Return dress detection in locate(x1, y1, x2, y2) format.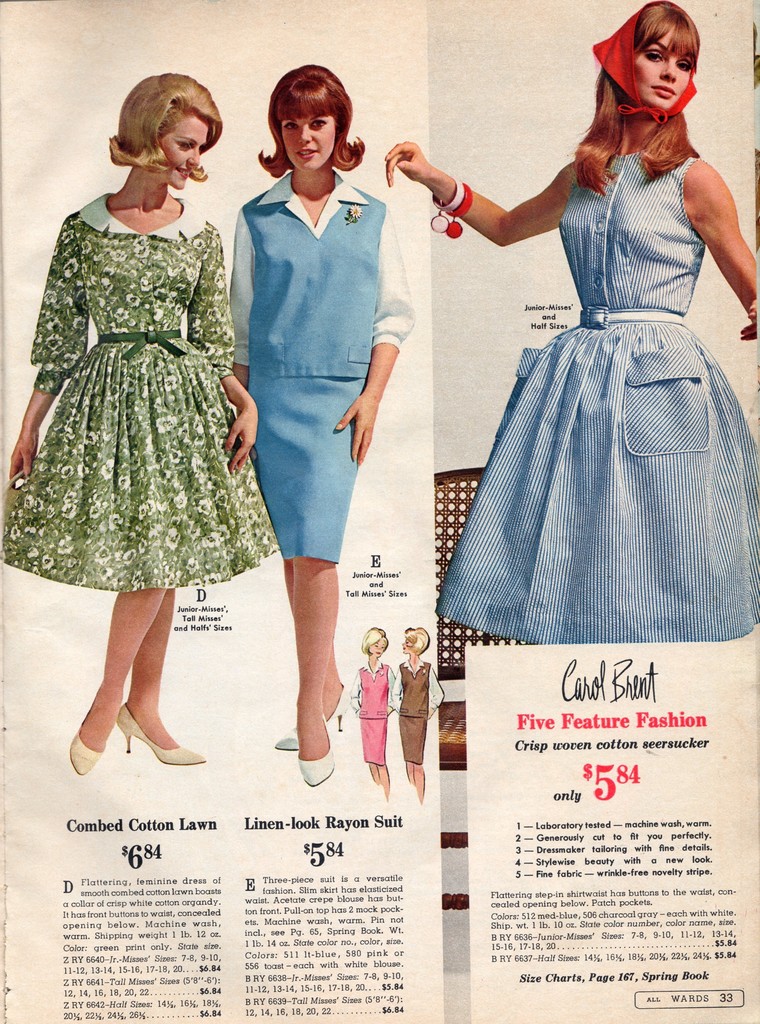
locate(437, 151, 759, 648).
